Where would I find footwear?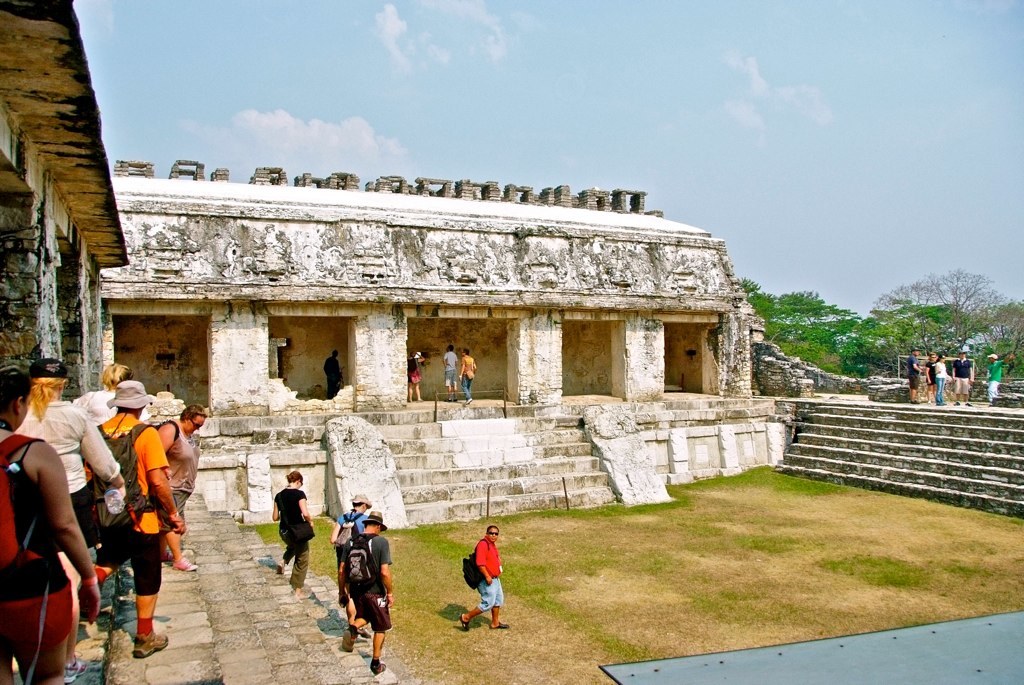
At detection(464, 398, 472, 404).
